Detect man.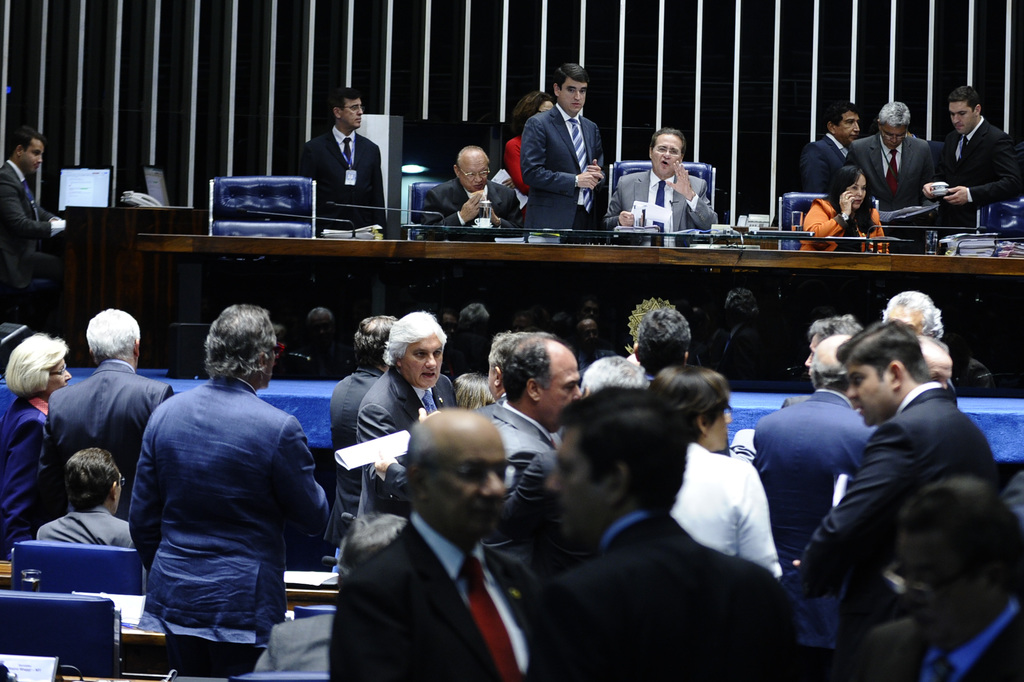
Detected at (113,311,332,674).
